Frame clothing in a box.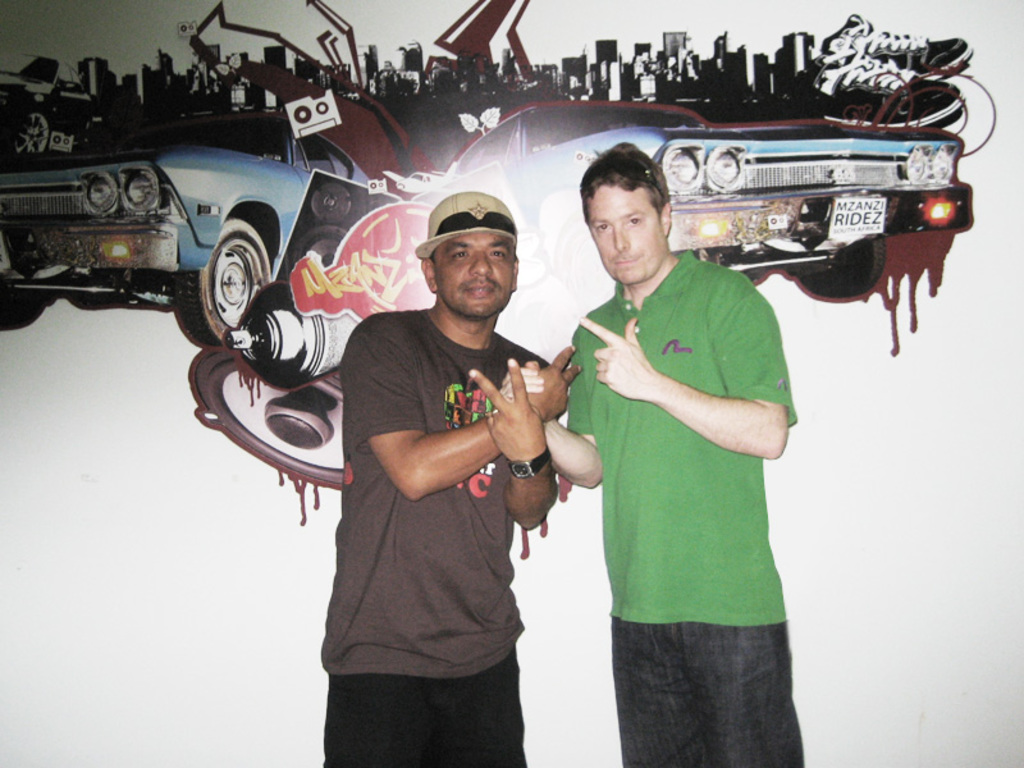
x1=323 y1=247 x2=571 y2=727.
